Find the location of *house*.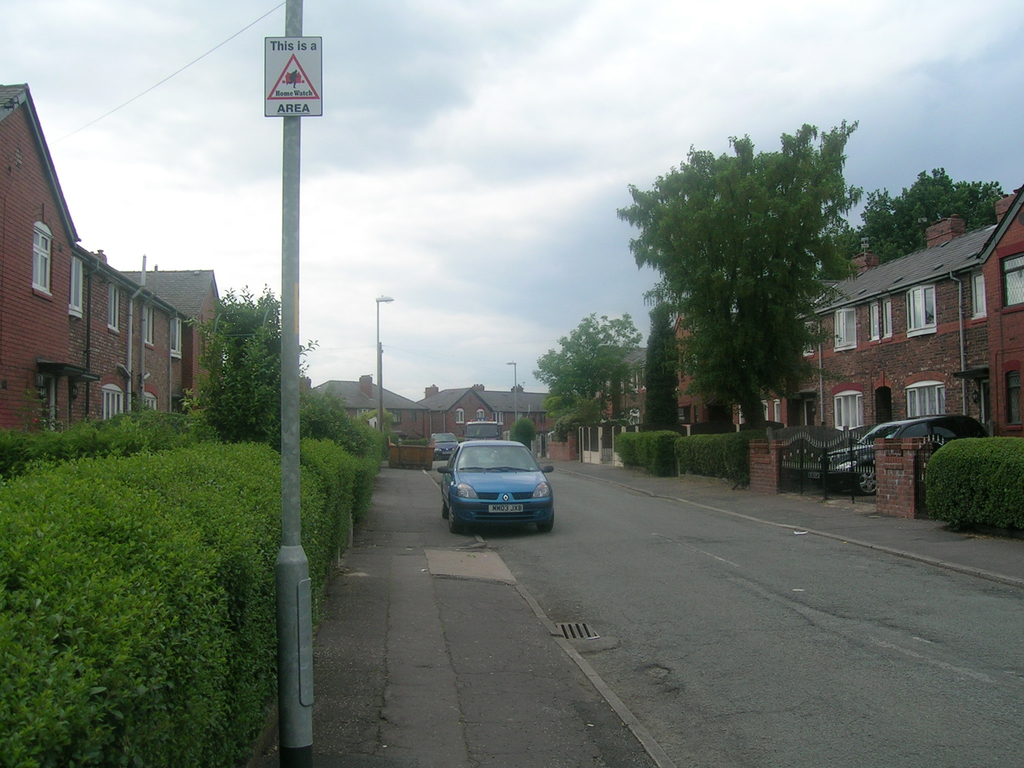
Location: 555 342 666 463.
